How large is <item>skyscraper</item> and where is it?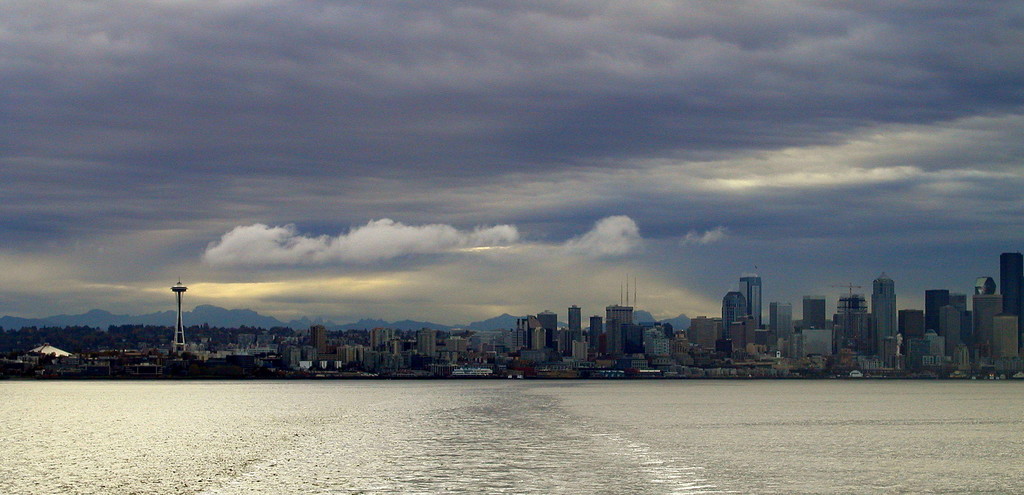
Bounding box: crop(871, 271, 896, 341).
